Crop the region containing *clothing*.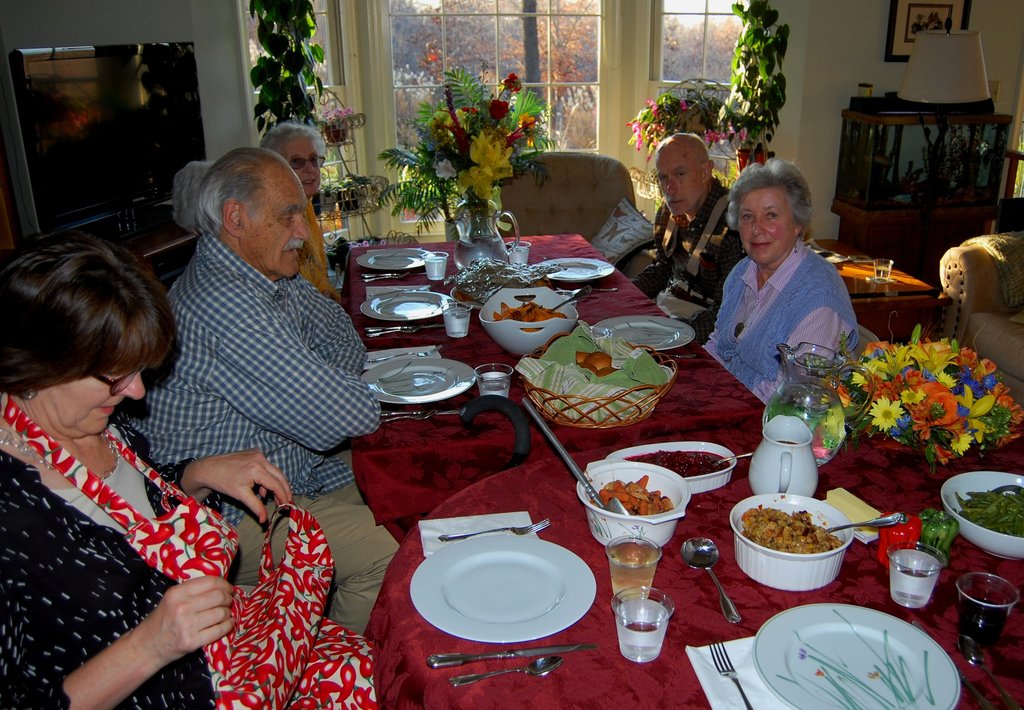
Crop region: {"x1": 698, "y1": 234, "x2": 858, "y2": 401}.
